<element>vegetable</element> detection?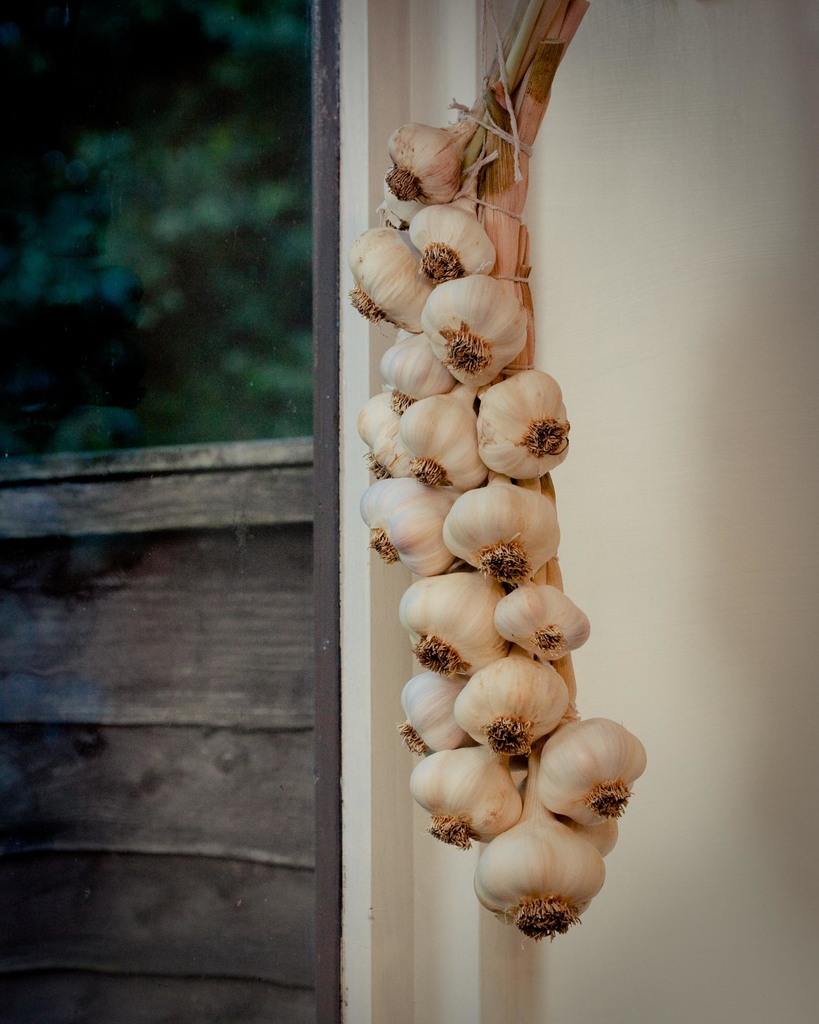
l=535, t=716, r=640, b=844
